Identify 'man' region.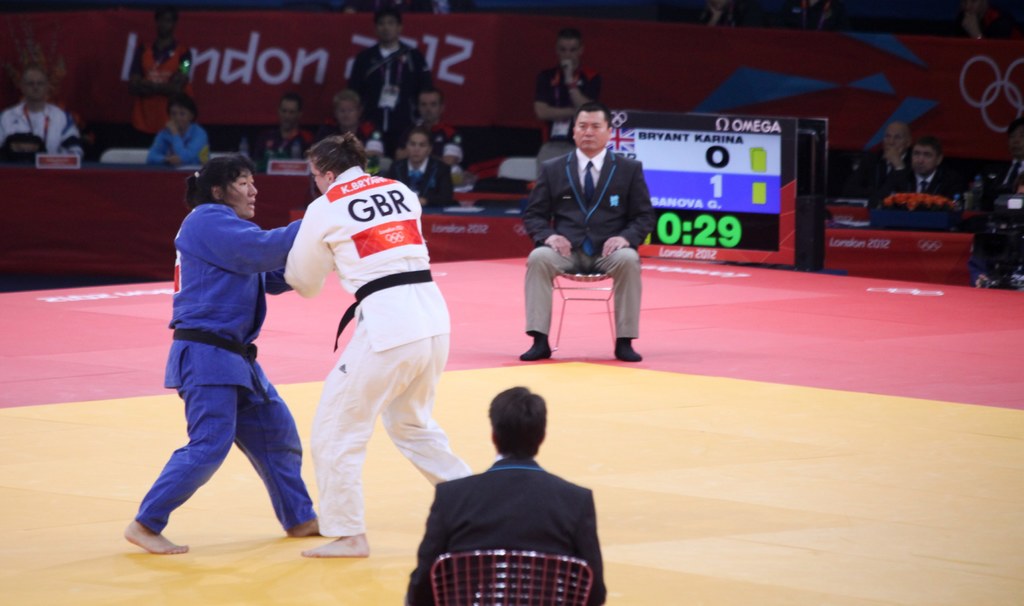
Region: 390:126:456:208.
